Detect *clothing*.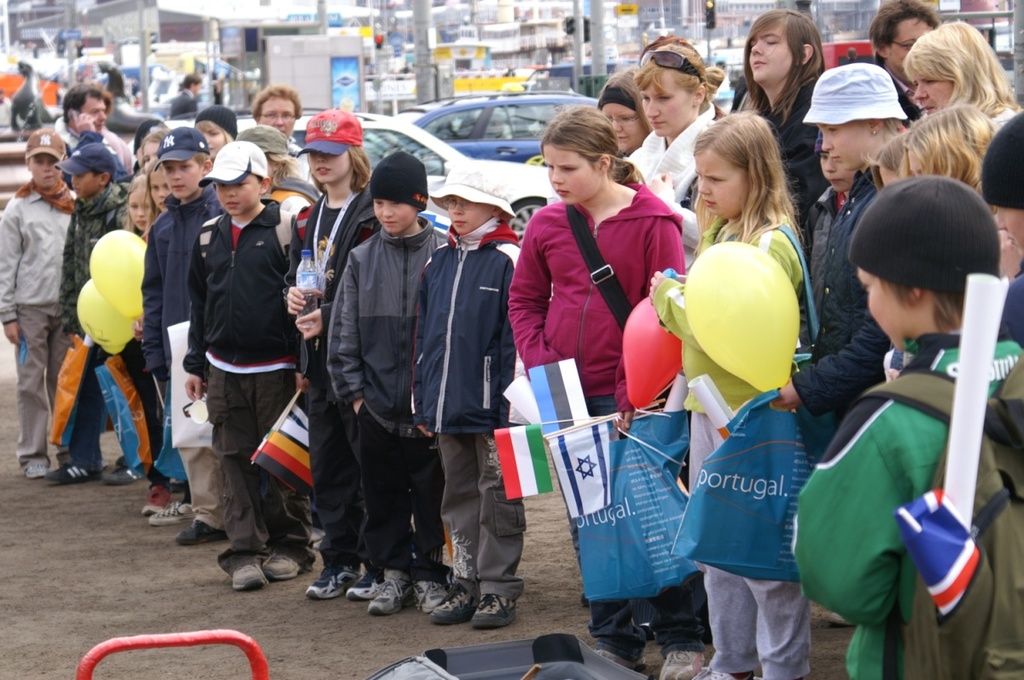
Detected at <region>283, 192, 394, 570</region>.
